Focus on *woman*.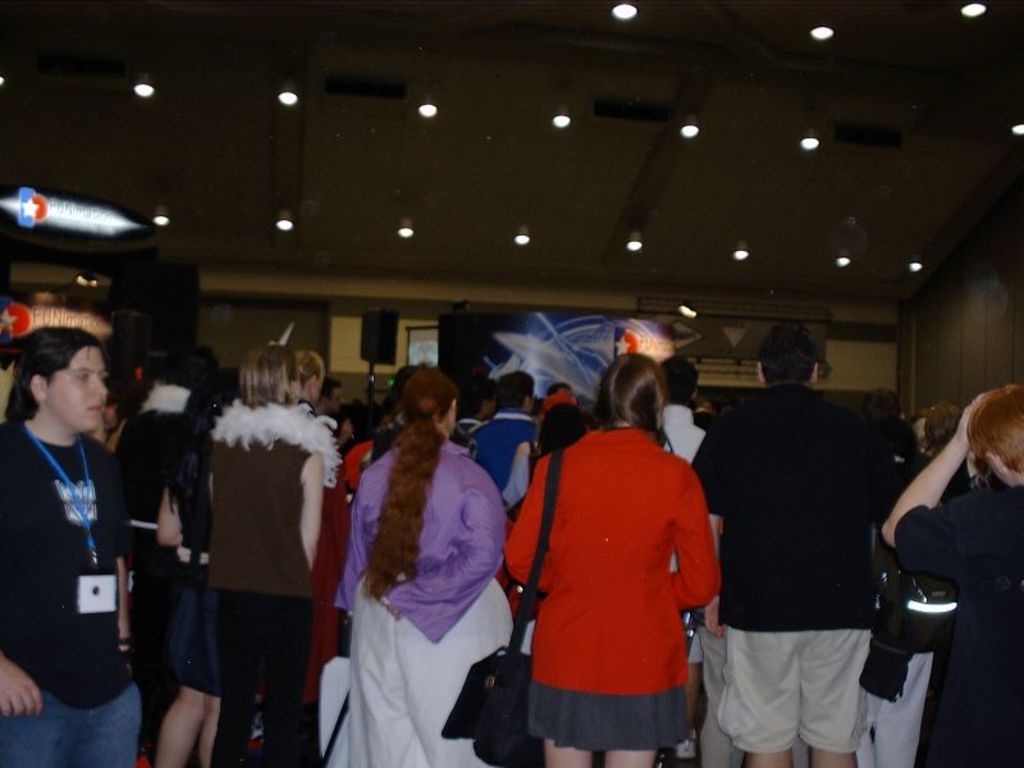
Focused at 212:343:338:767.
